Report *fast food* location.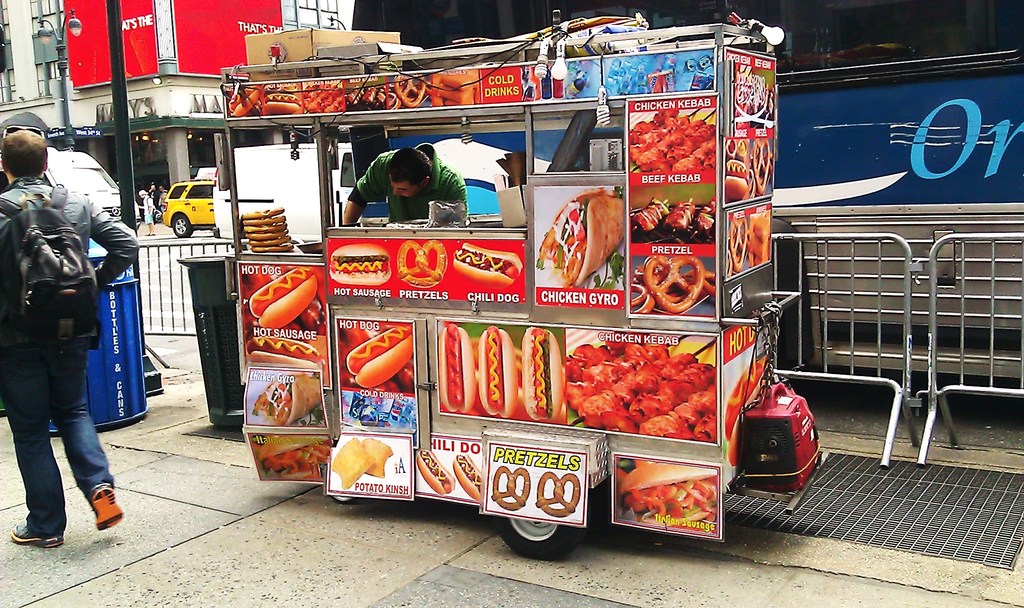
Report: Rect(454, 454, 486, 505).
